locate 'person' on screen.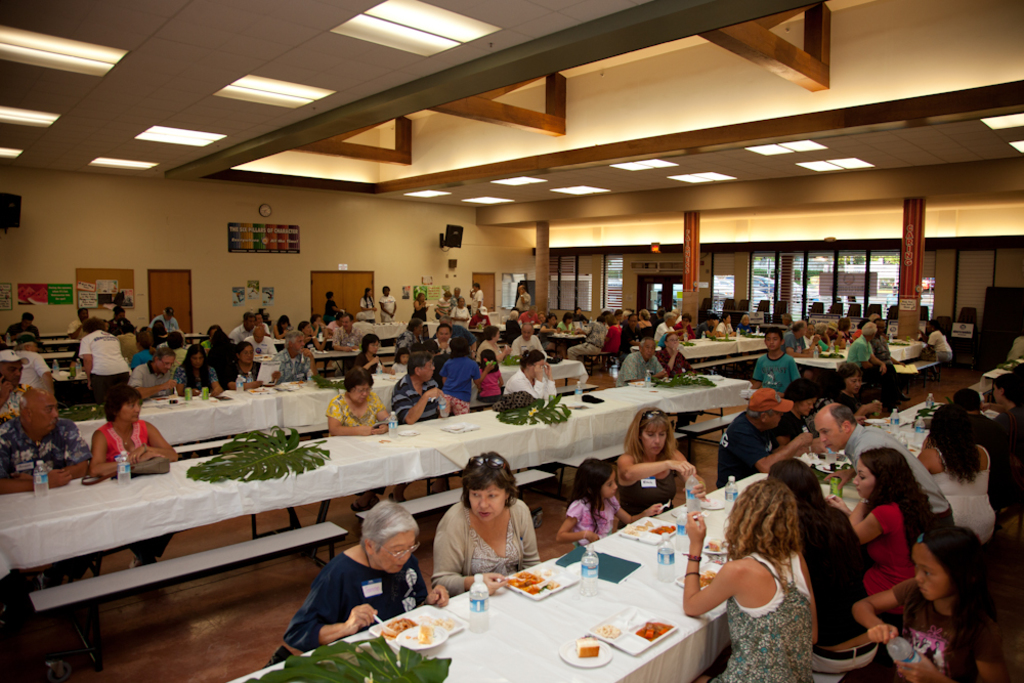
On screen at pyautogui.locateOnScreen(152, 316, 173, 345).
